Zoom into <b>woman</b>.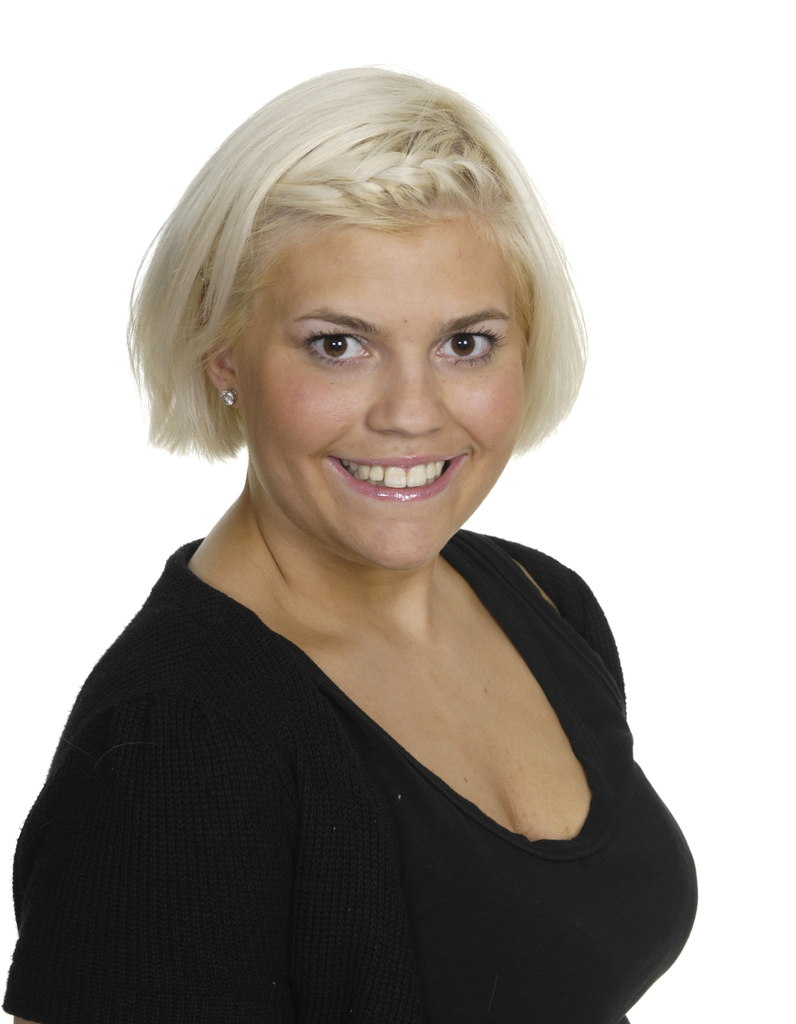
Zoom target: left=0, top=16, right=754, bottom=1007.
